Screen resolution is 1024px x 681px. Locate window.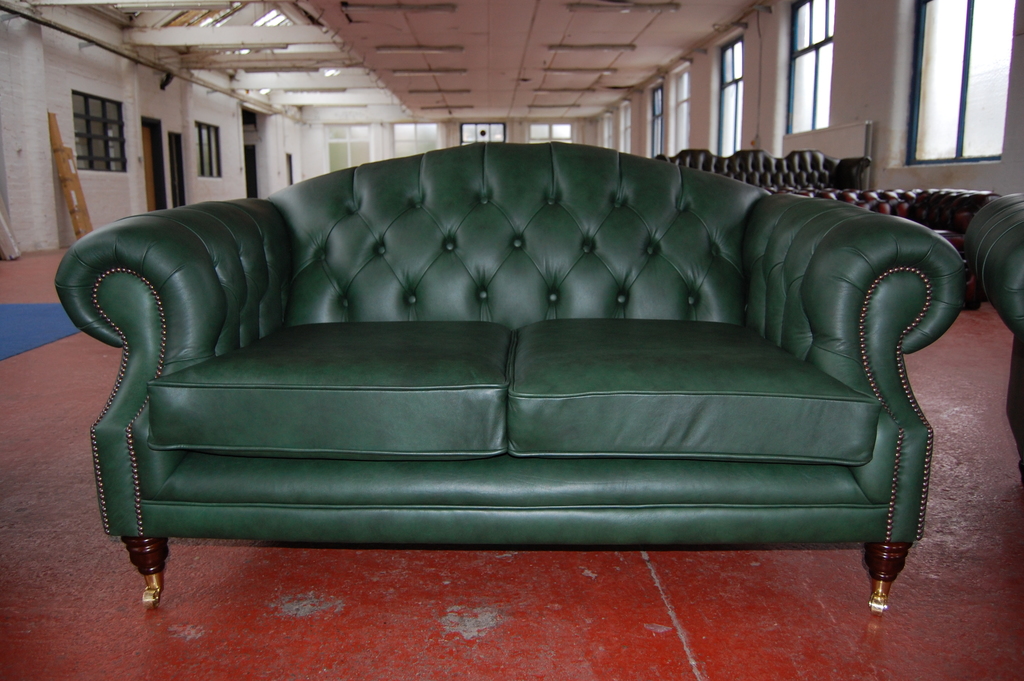
(52,72,122,174).
